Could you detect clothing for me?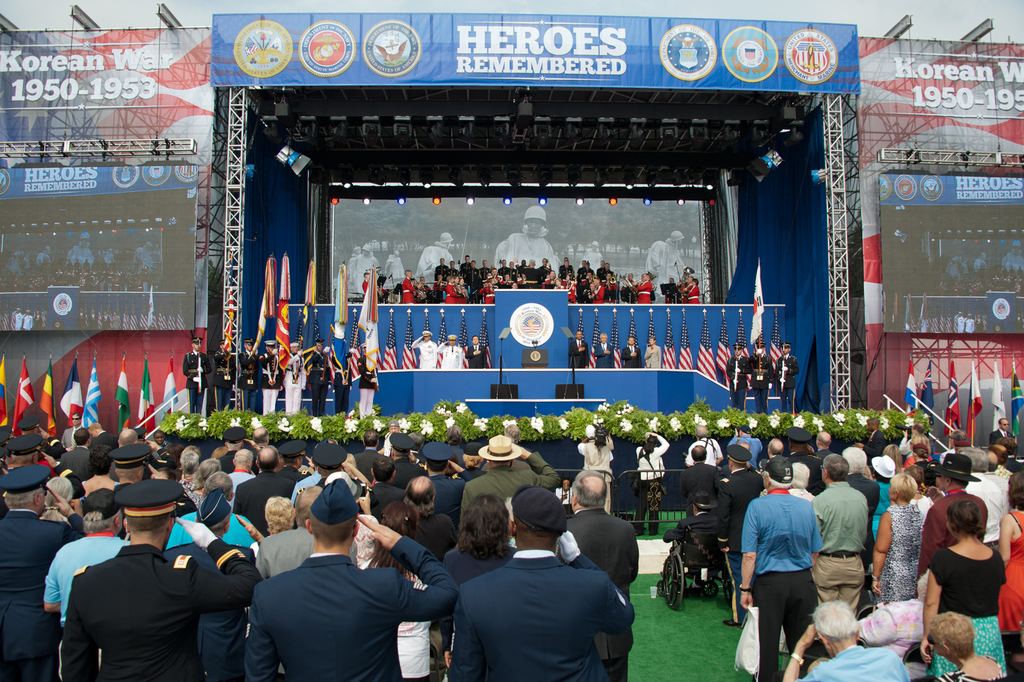
Detection result: x1=460 y1=448 x2=564 y2=512.
